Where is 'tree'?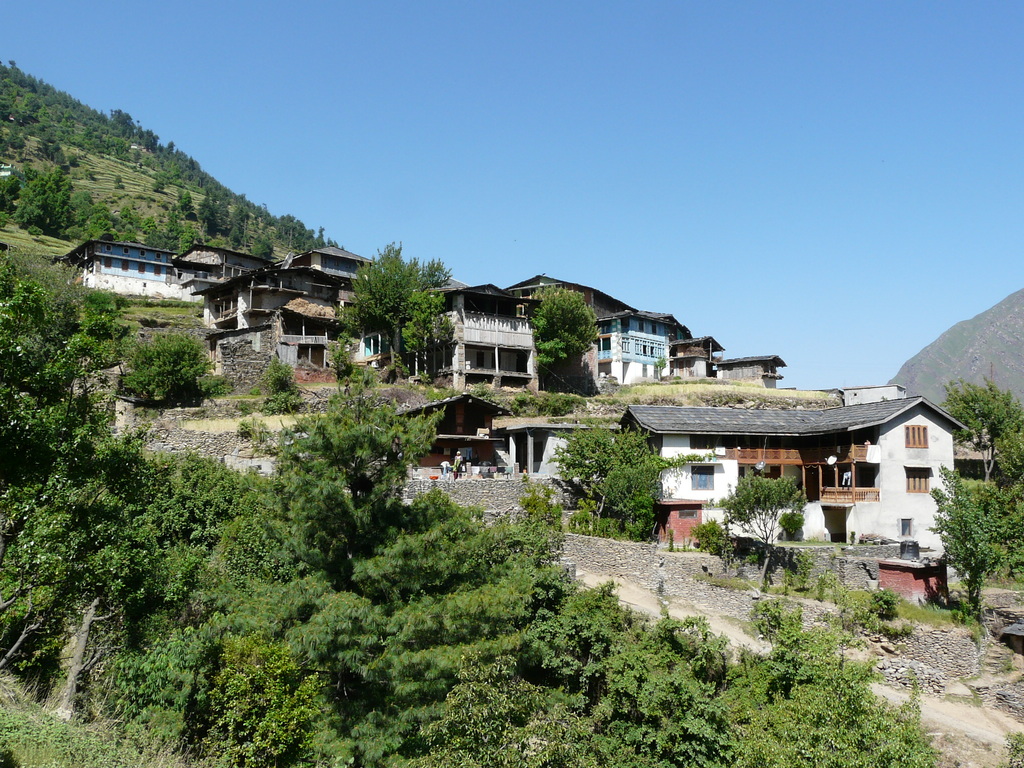
pyautogui.locateOnScreen(271, 391, 451, 589).
